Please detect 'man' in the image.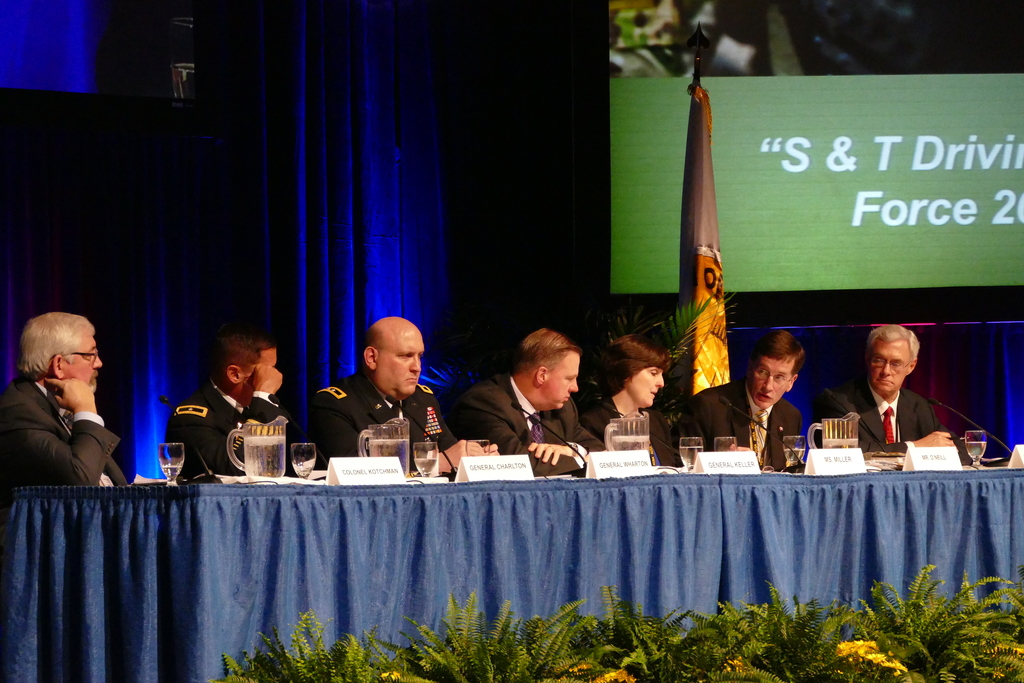
{"left": 5, "top": 317, "right": 139, "bottom": 510}.
